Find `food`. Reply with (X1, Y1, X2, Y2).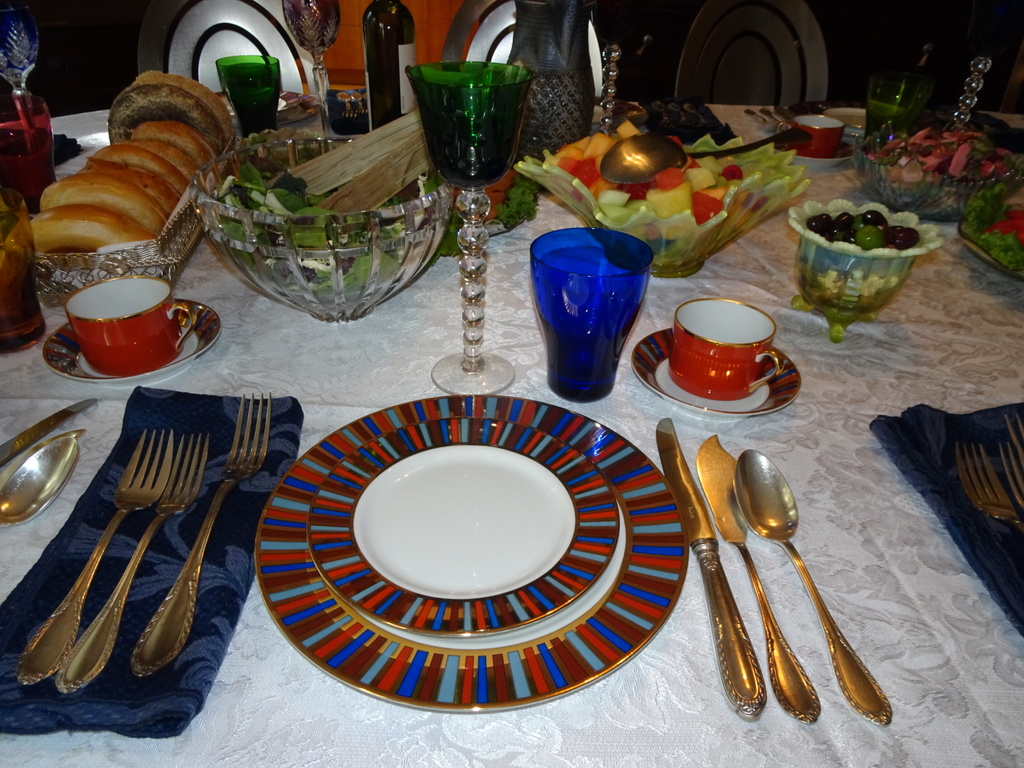
(431, 166, 537, 255).
